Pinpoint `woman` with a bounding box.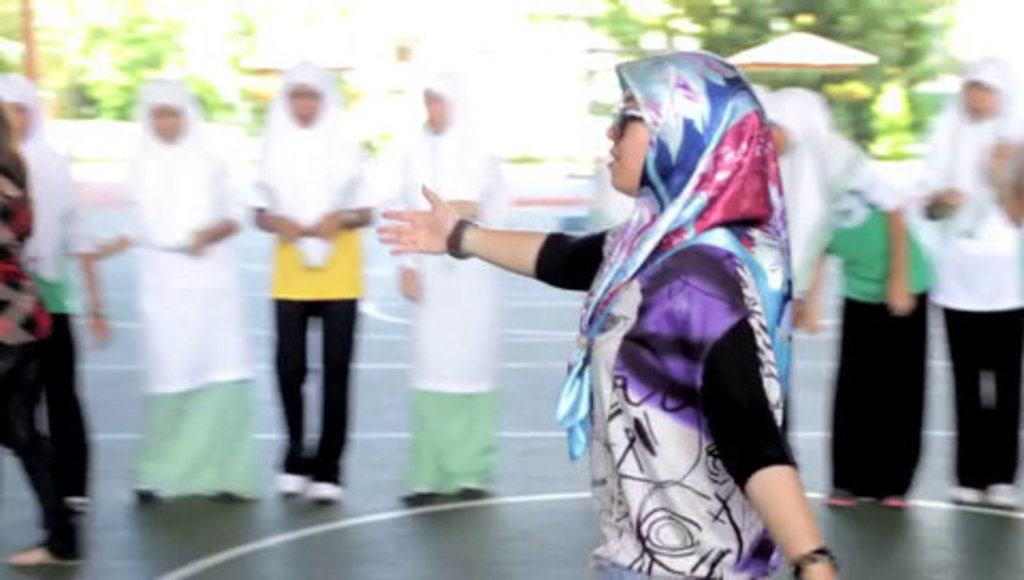
rect(497, 38, 815, 579).
